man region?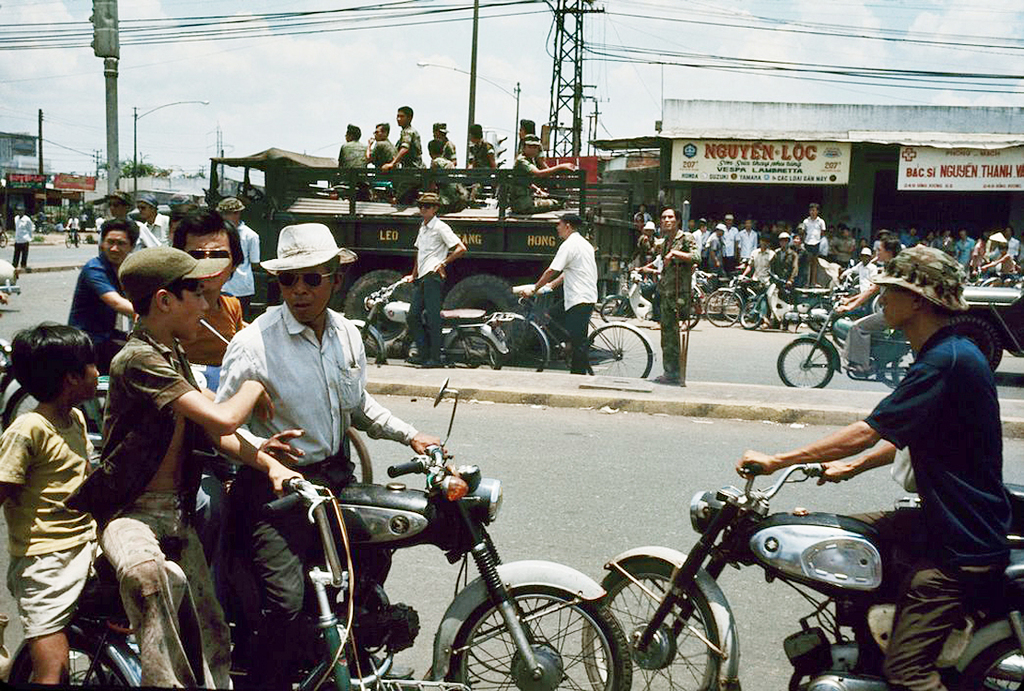
<region>635, 218, 656, 264</region>
